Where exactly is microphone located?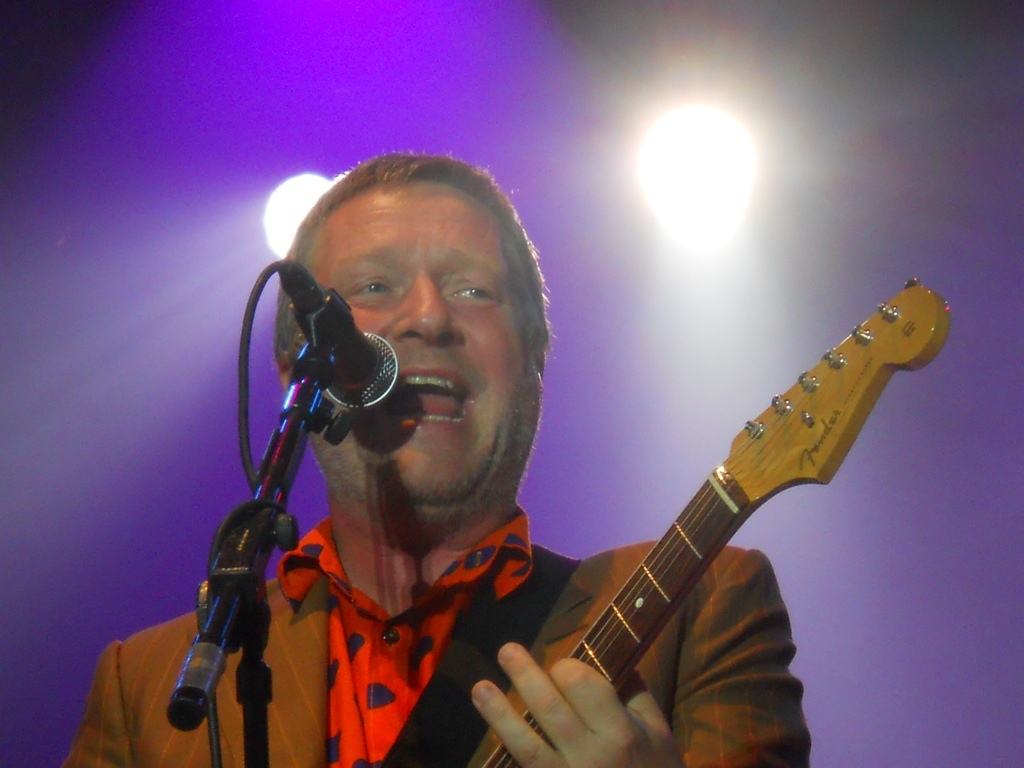
Its bounding box is (283, 265, 405, 408).
